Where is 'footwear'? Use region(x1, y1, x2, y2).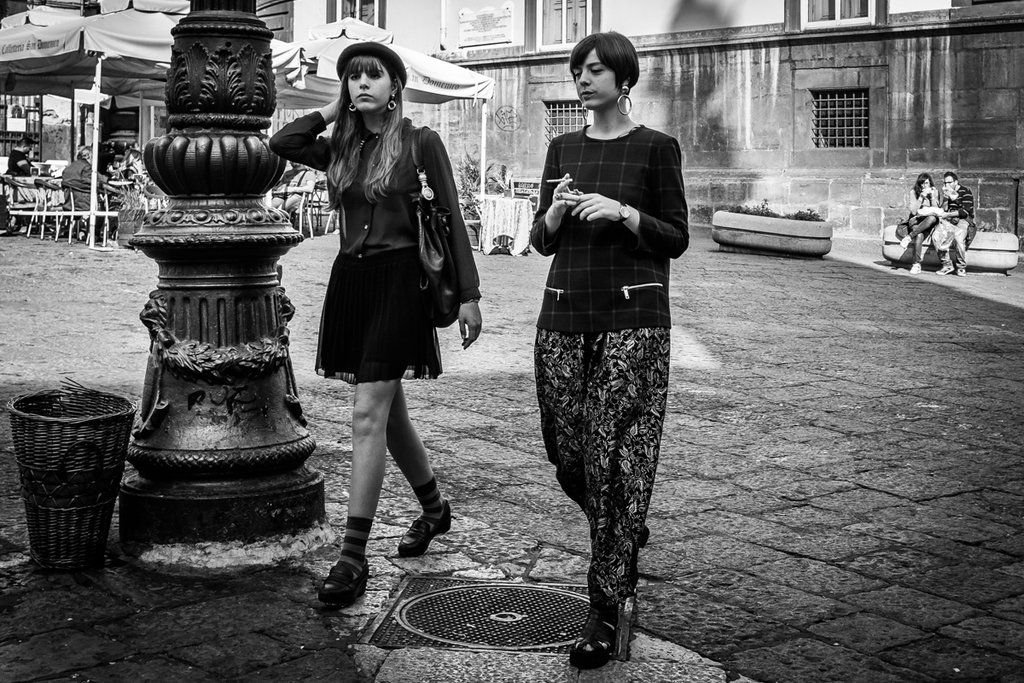
region(899, 230, 914, 256).
